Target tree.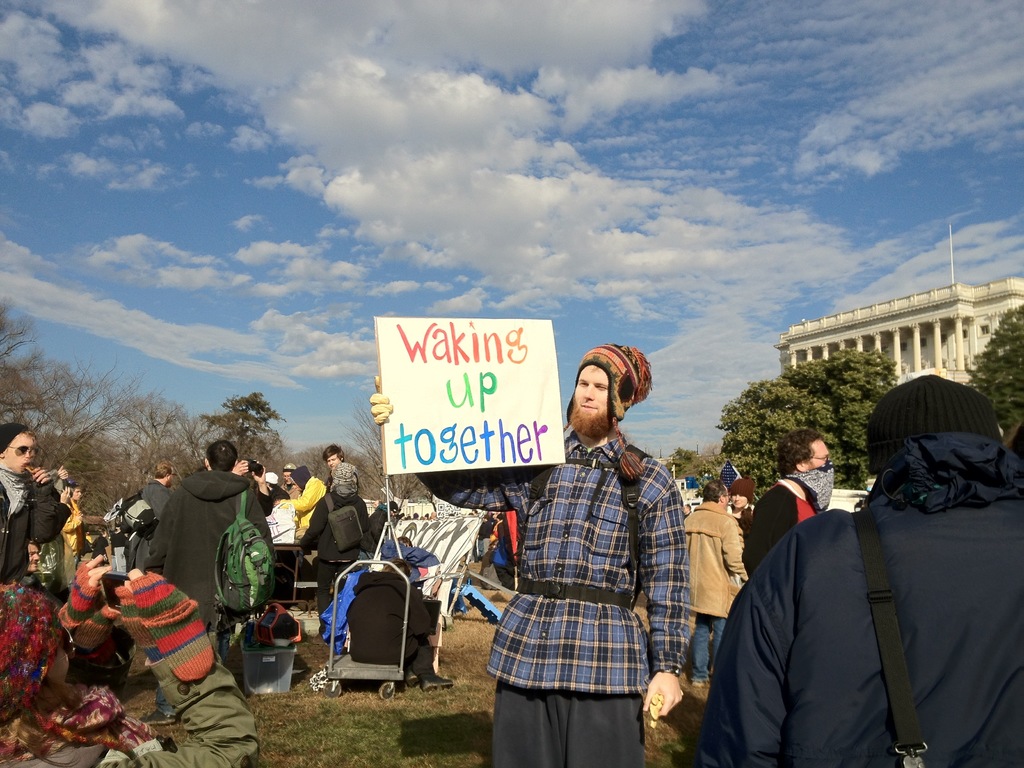
Target region: <bbox>328, 404, 402, 515</bbox>.
